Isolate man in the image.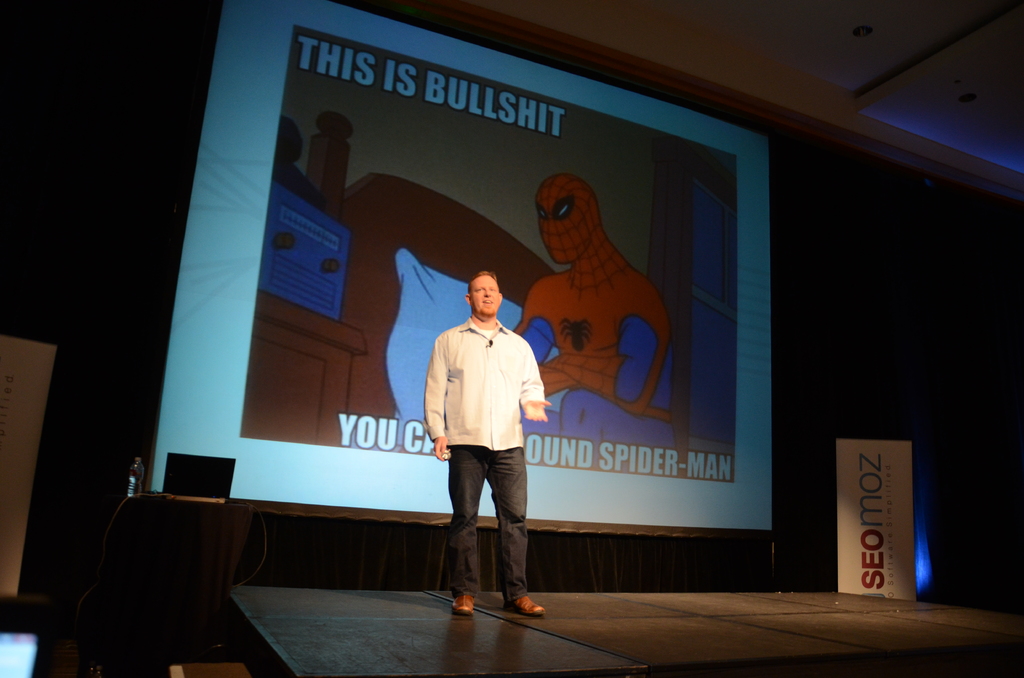
Isolated region: bbox(517, 182, 675, 421).
